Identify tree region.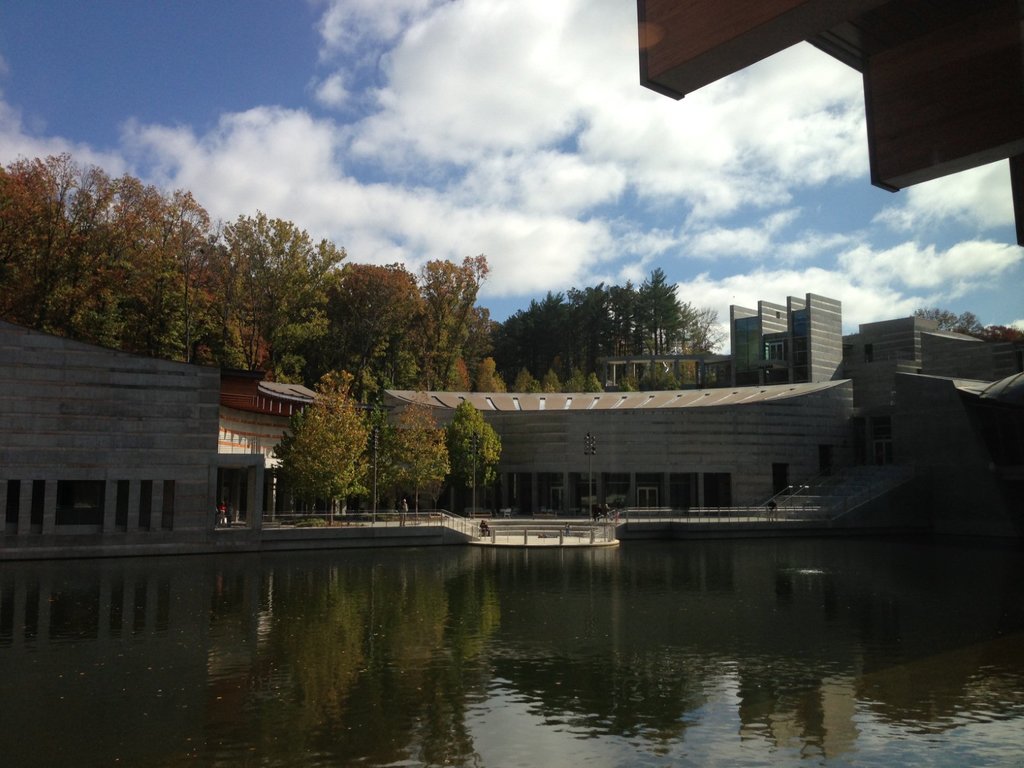
Region: (x1=915, y1=308, x2=997, y2=333).
